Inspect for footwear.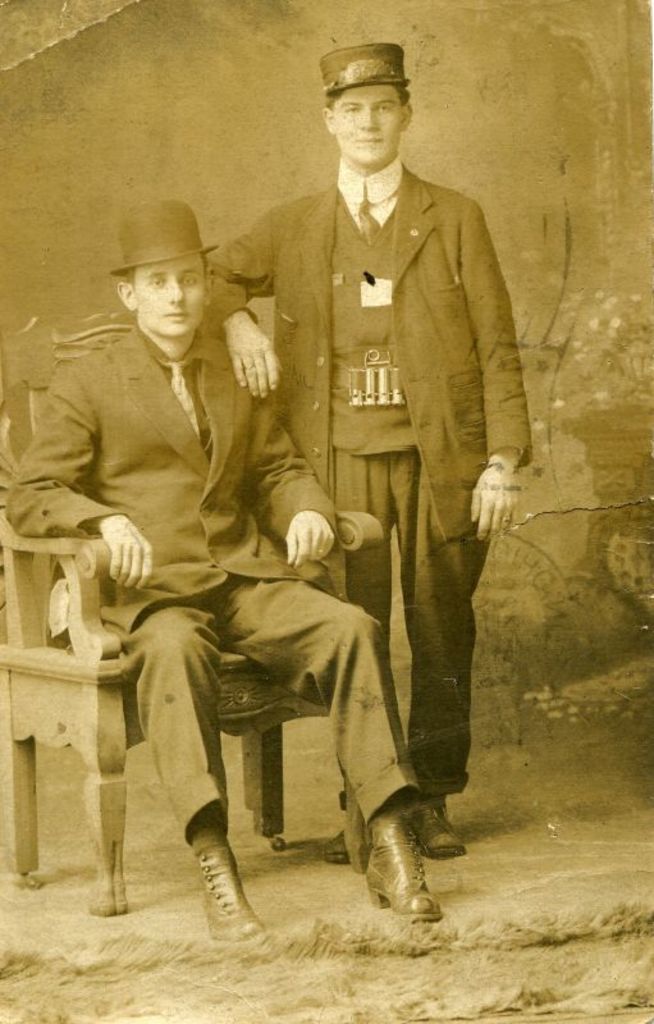
Inspection: [413,795,470,854].
